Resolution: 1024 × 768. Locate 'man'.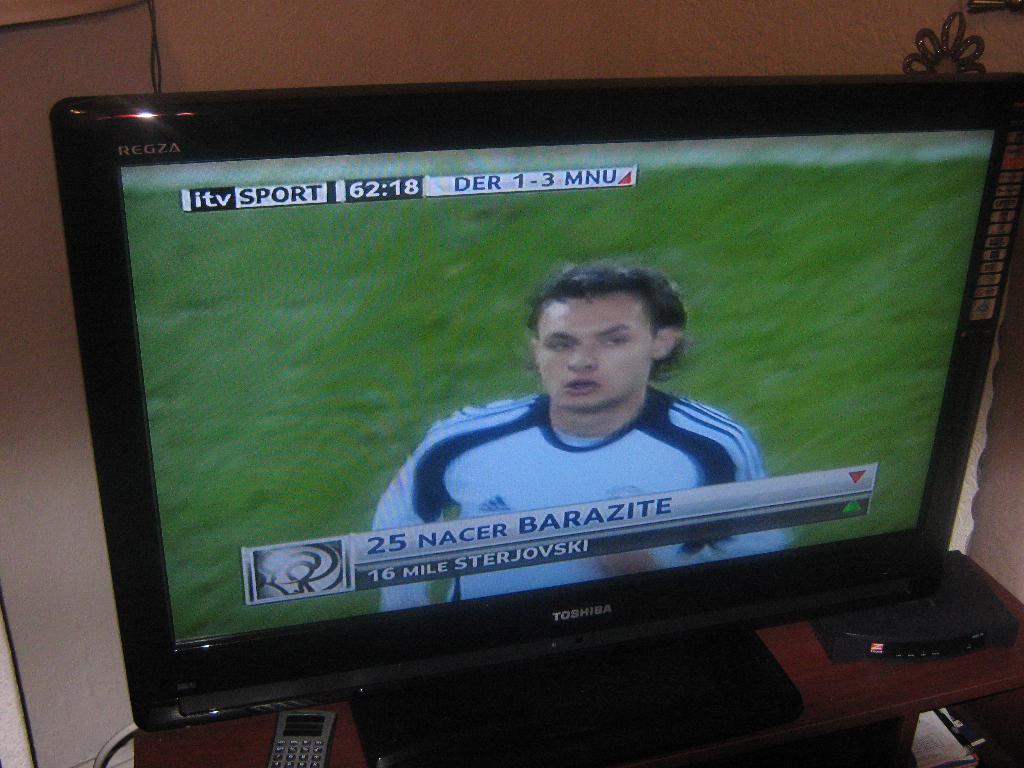
select_region(431, 246, 769, 525).
